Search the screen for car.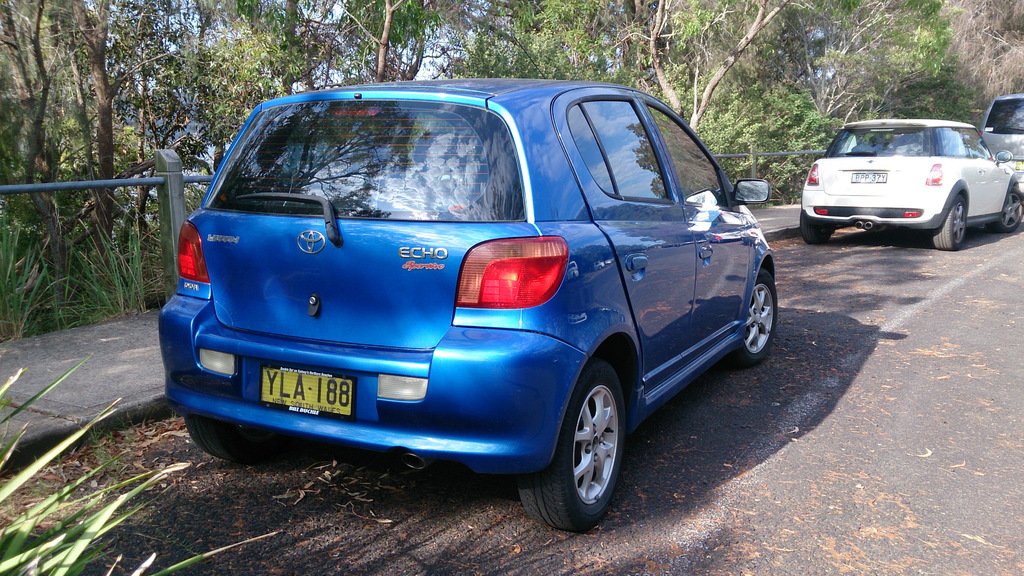
Found at <box>154,70,782,533</box>.
